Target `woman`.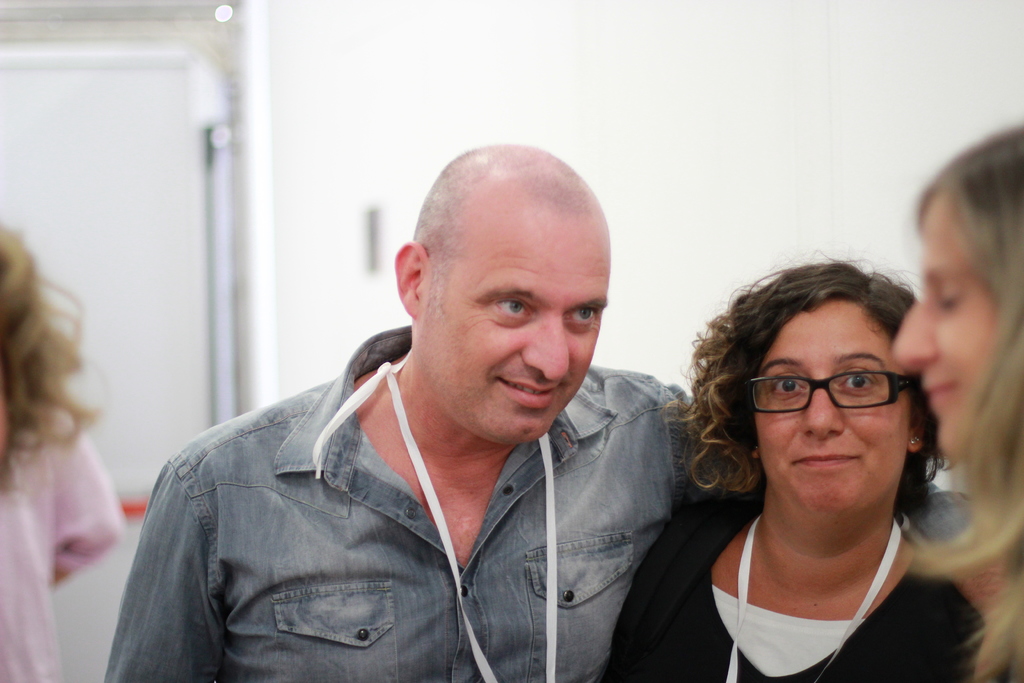
Target region: <region>881, 123, 1023, 682</region>.
